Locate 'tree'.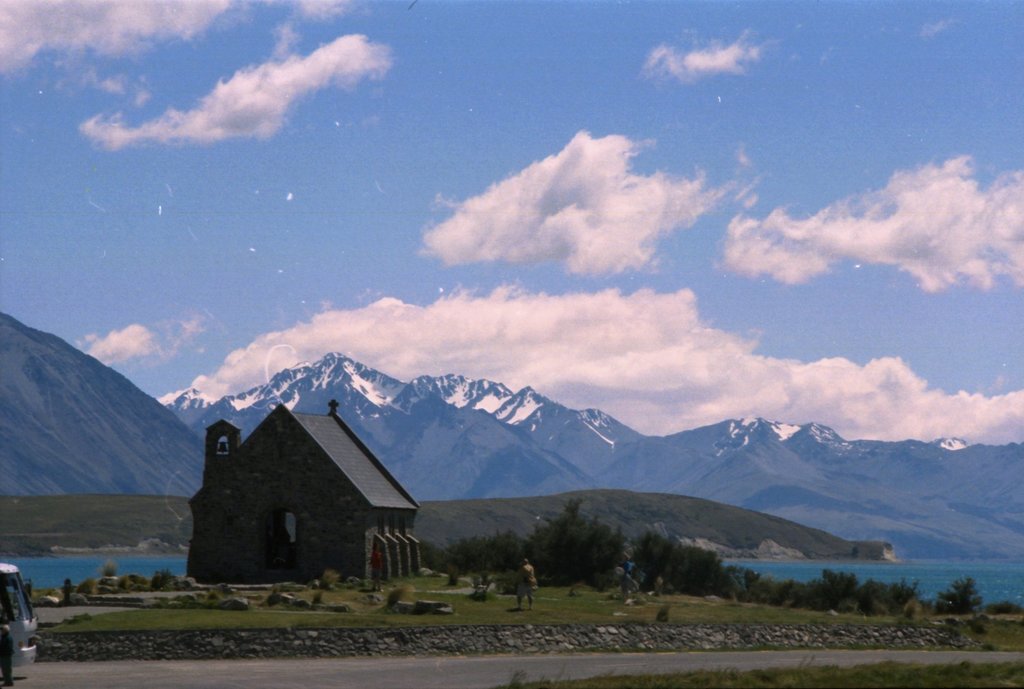
Bounding box: 523:496:625:594.
